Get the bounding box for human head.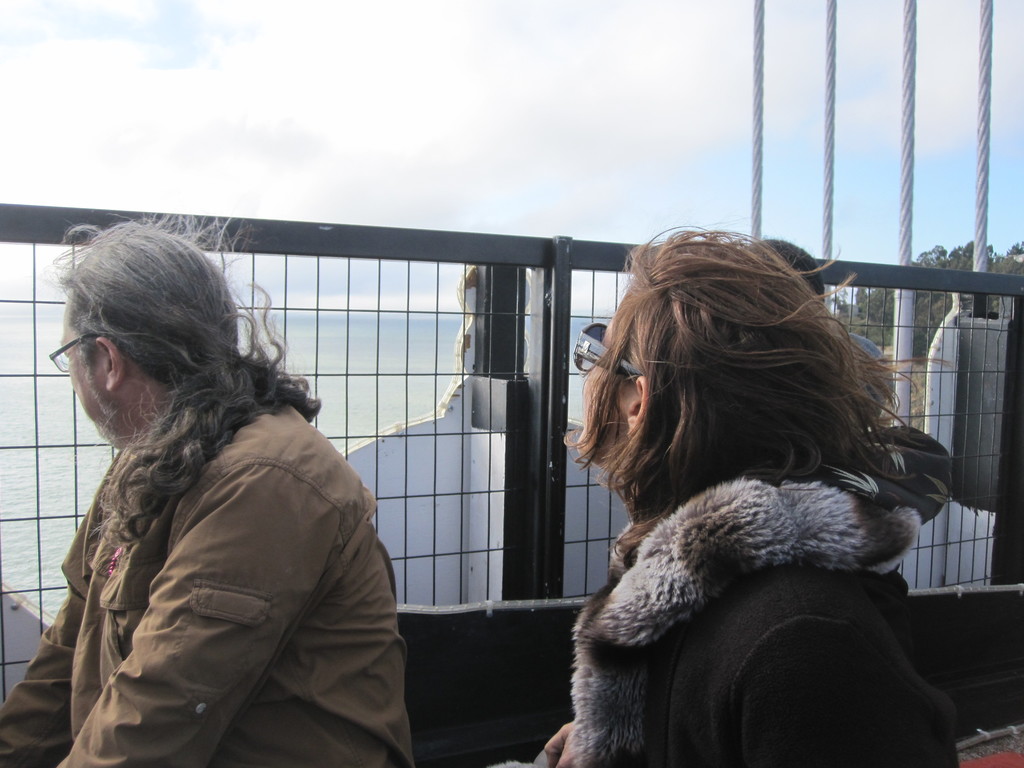
box(573, 228, 824, 474).
